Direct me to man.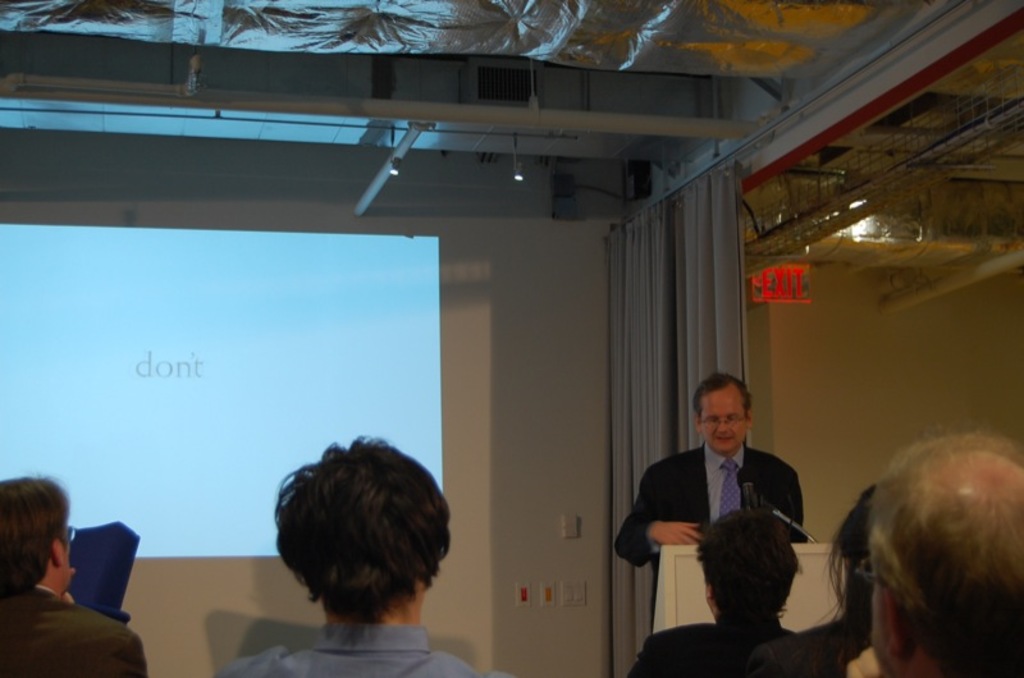
Direction: crop(0, 473, 147, 677).
